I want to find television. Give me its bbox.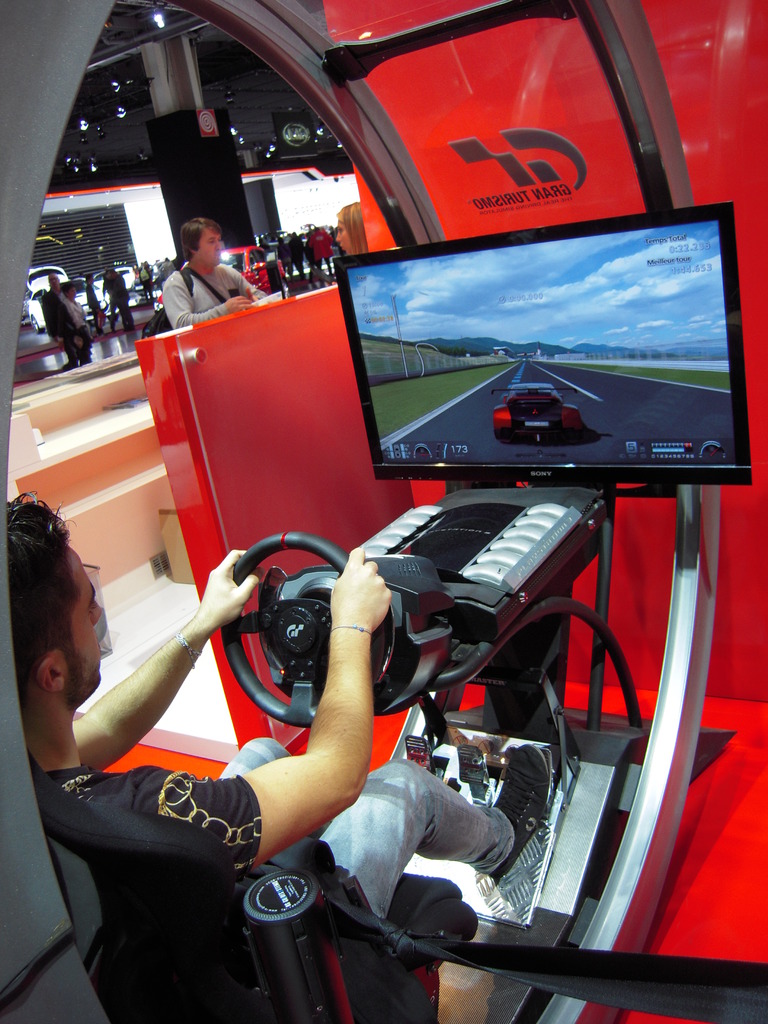
339 195 748 486.
